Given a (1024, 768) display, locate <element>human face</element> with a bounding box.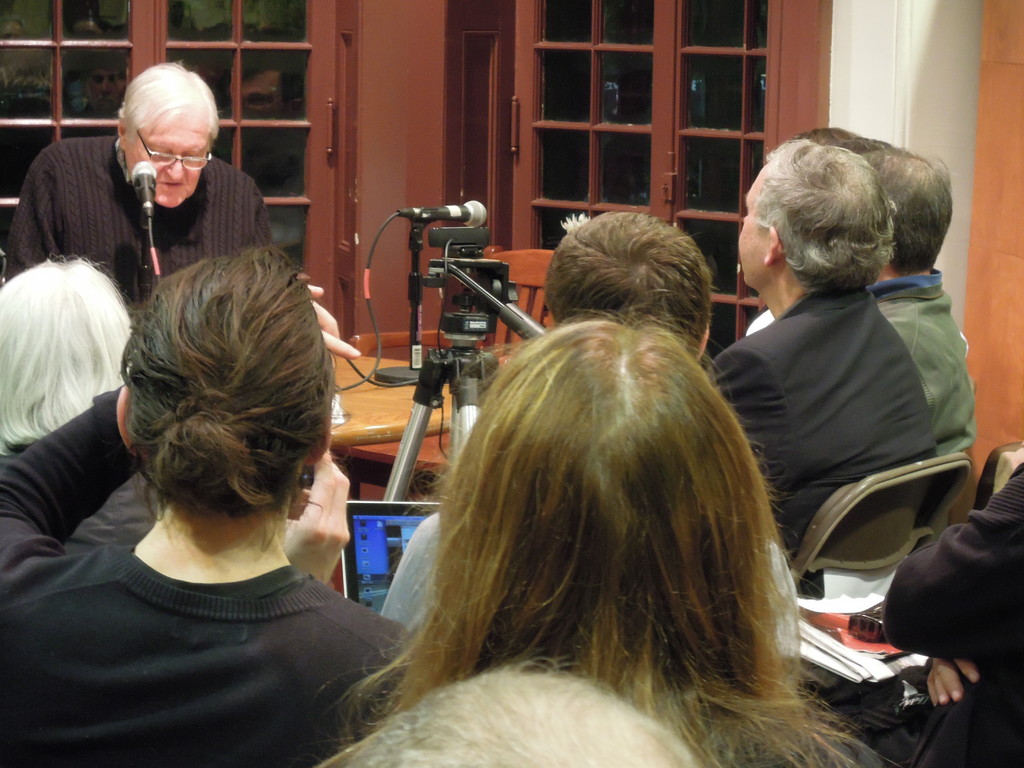
Located: 125,113,207,207.
